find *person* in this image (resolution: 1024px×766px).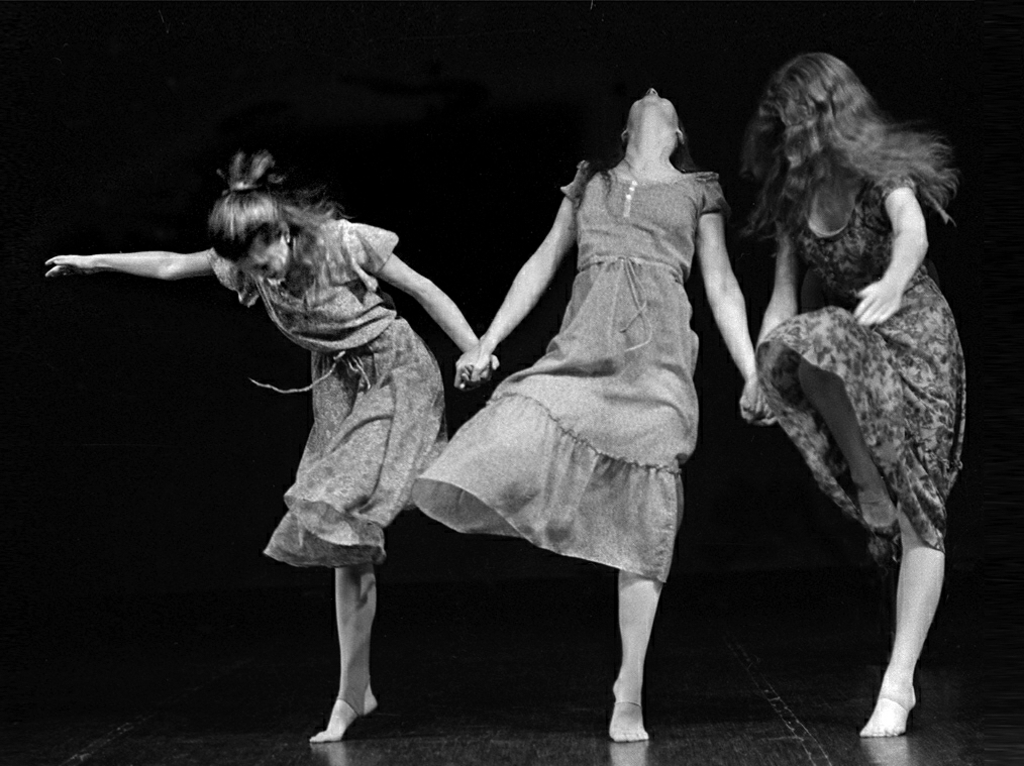
735 54 971 739.
